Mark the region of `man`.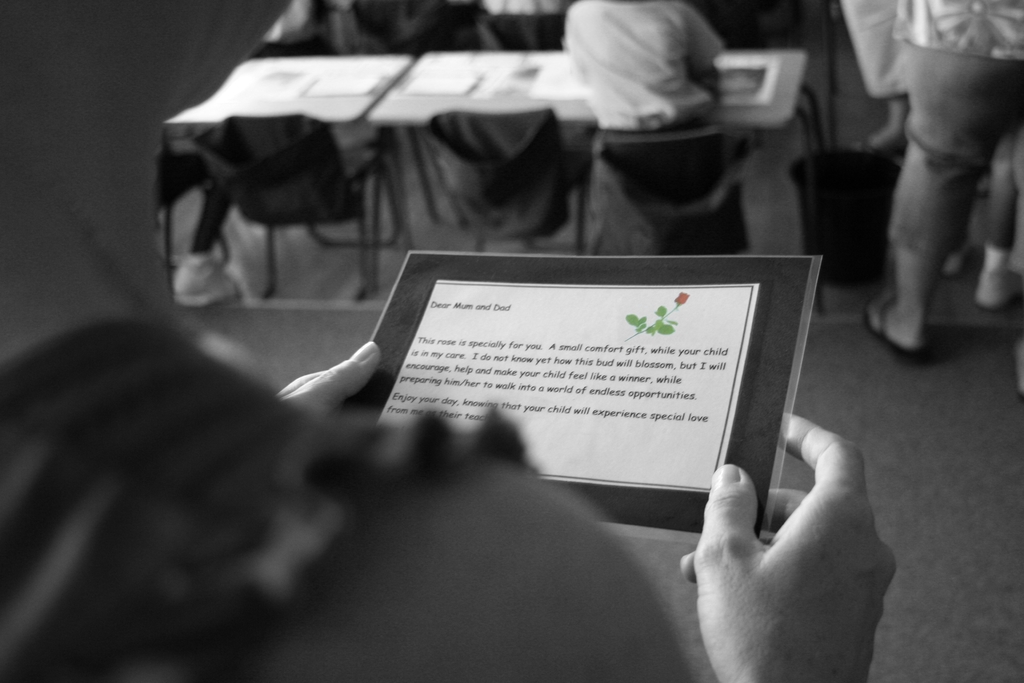
Region: 556/0/727/249.
